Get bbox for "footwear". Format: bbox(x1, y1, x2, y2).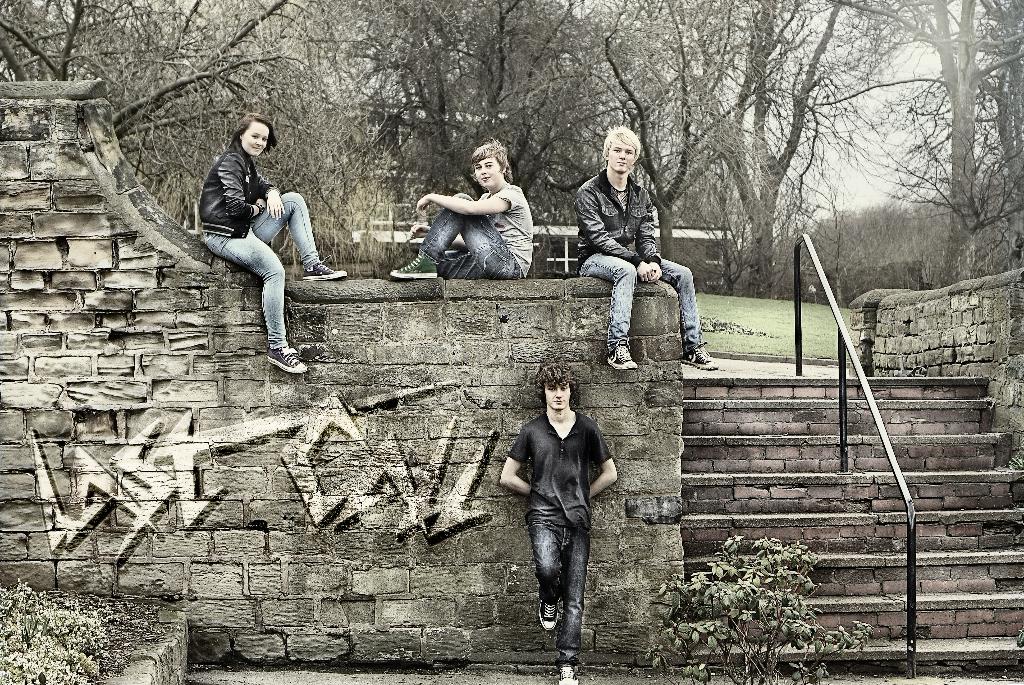
bbox(554, 663, 576, 684).
